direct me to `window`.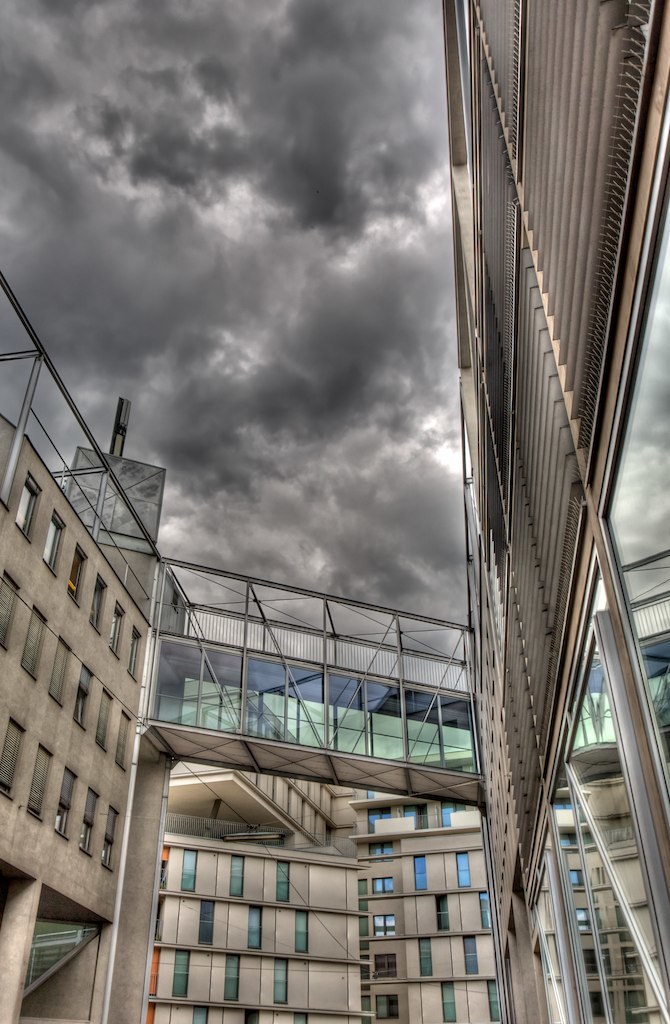
Direction: <box>482,973,505,1023</box>.
